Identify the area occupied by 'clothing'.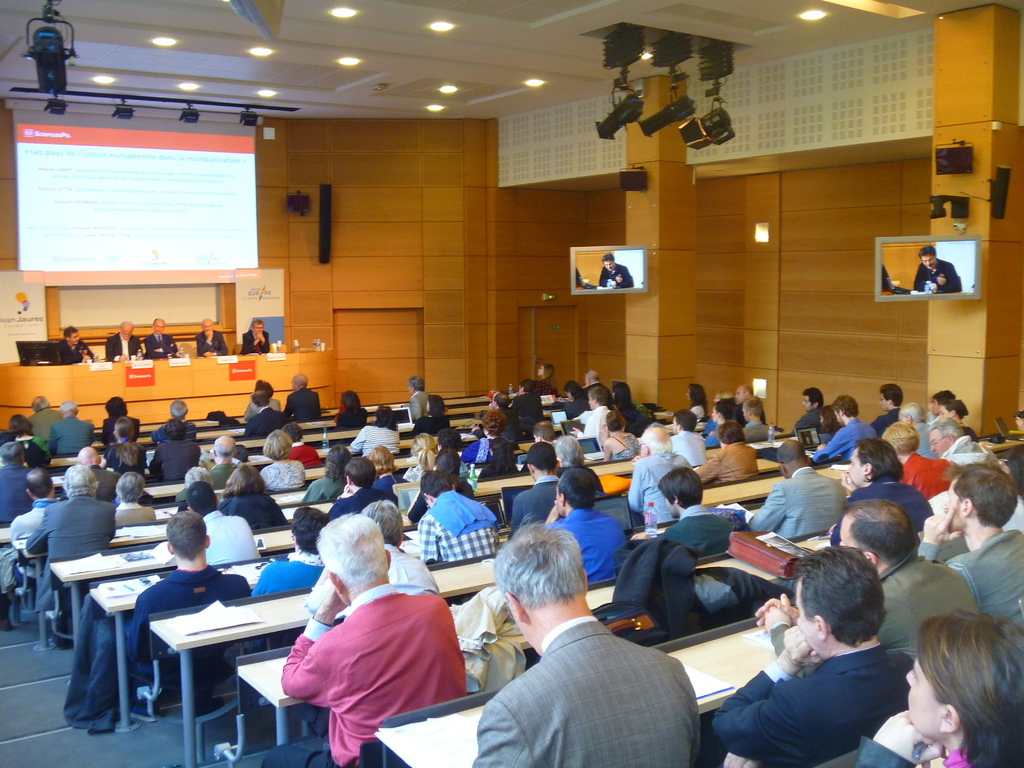
Area: bbox(0, 457, 42, 524).
